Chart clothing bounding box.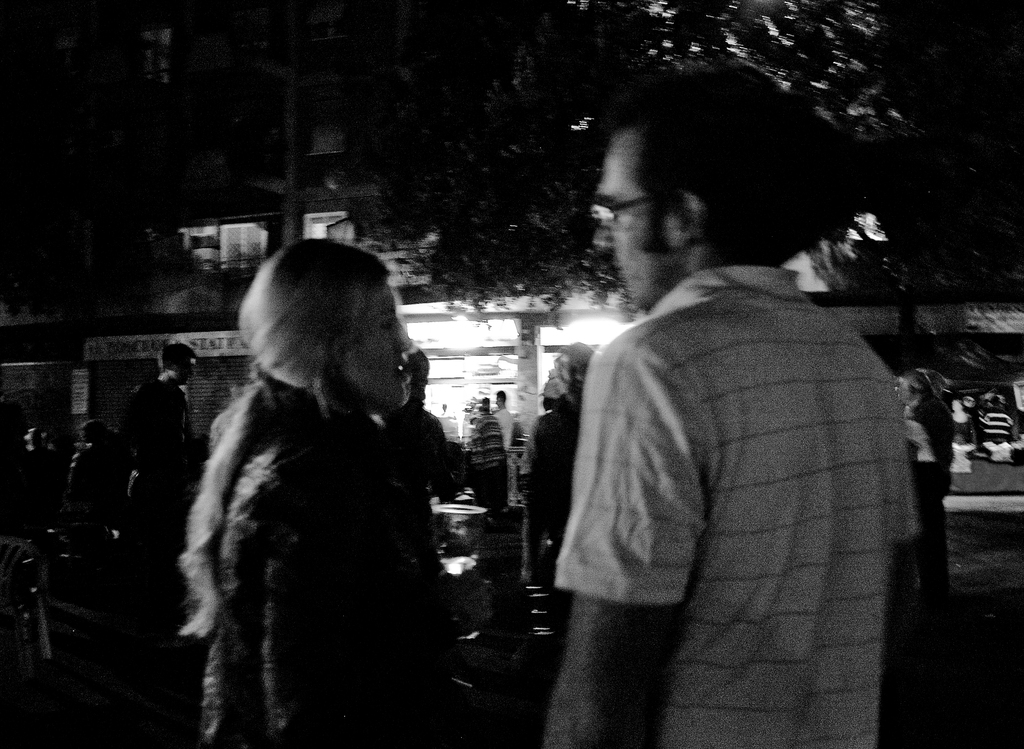
Charted: 474:410:499:513.
